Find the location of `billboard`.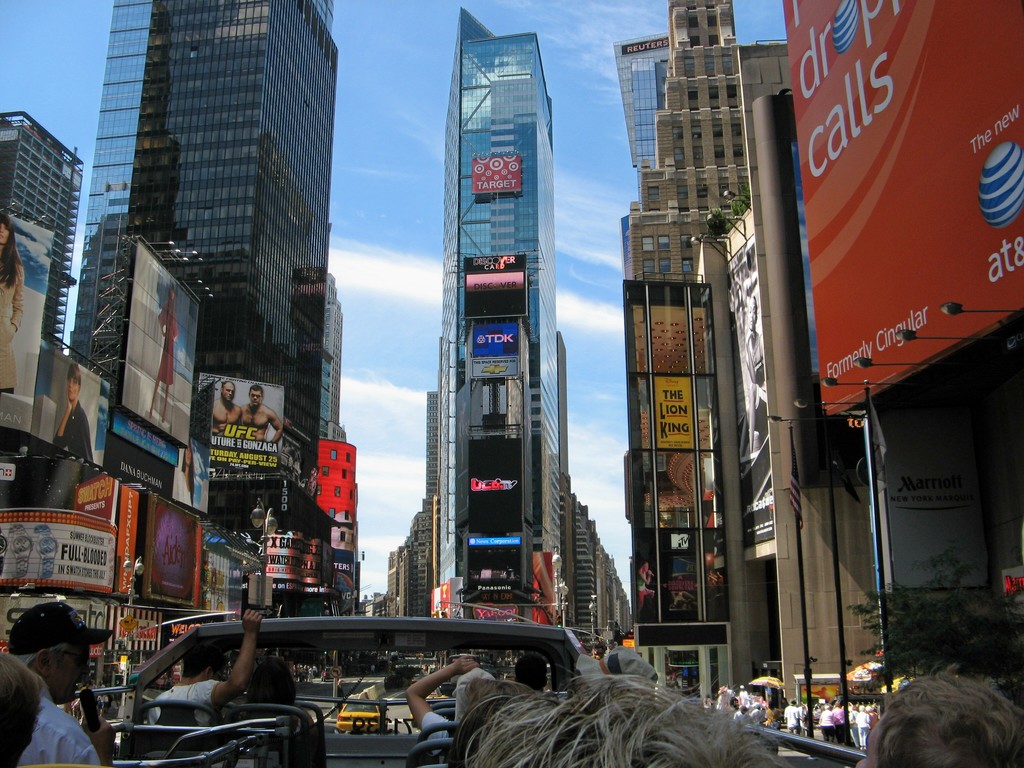
Location: x1=460 y1=531 x2=520 y2=617.
